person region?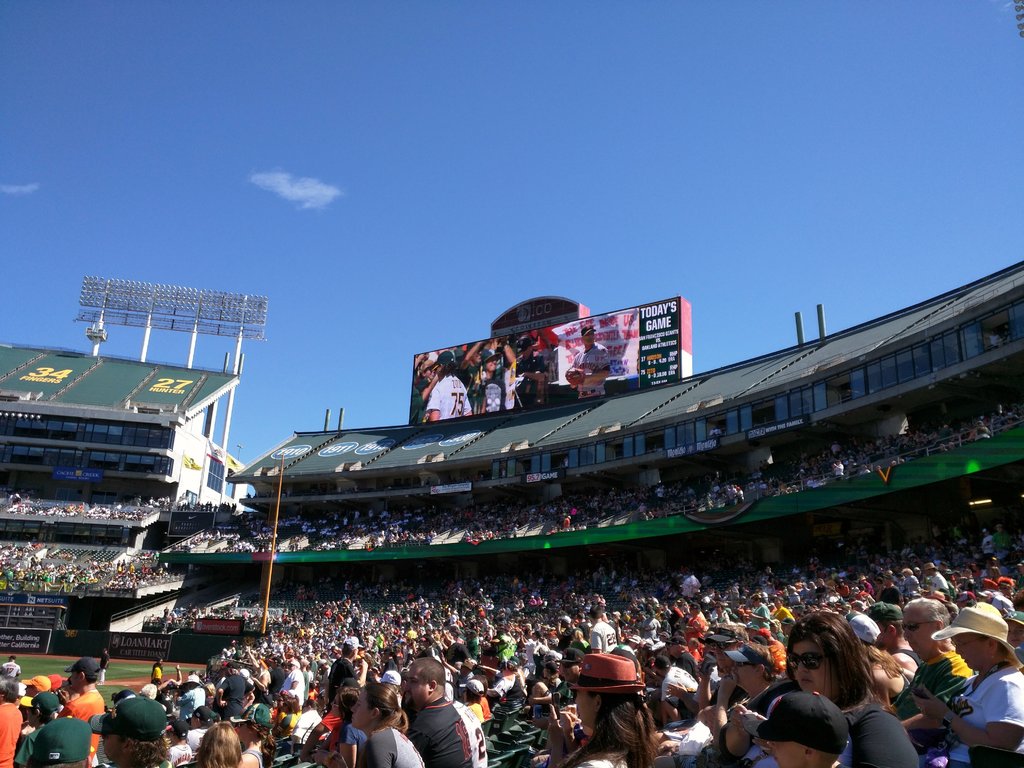
[398, 658, 474, 767]
